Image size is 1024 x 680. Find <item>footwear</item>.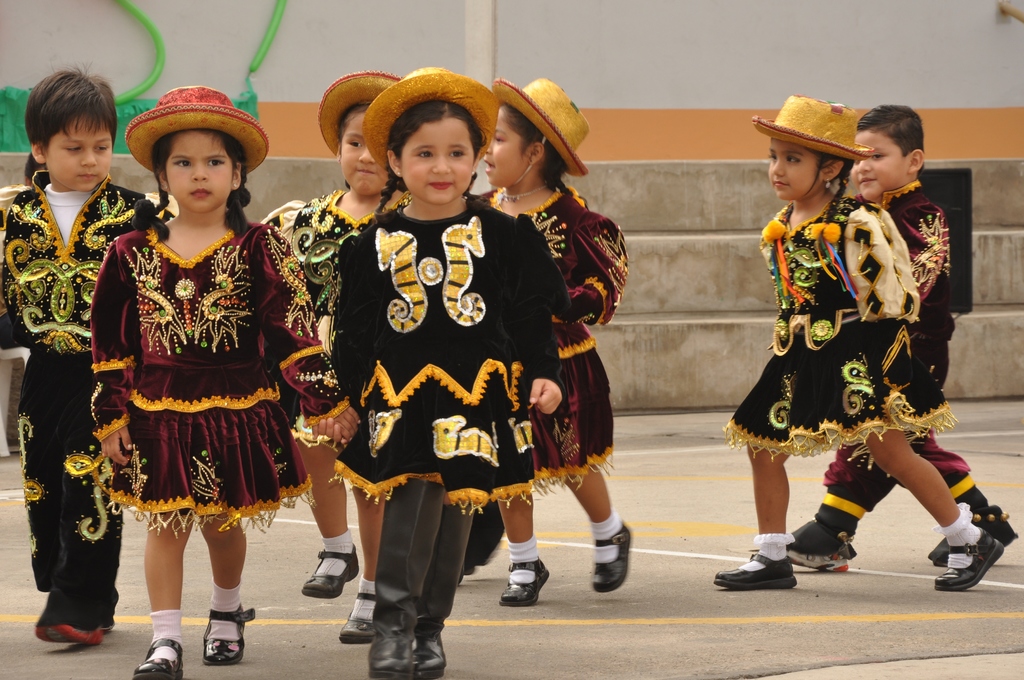
<bbox>414, 499, 472, 676</bbox>.
